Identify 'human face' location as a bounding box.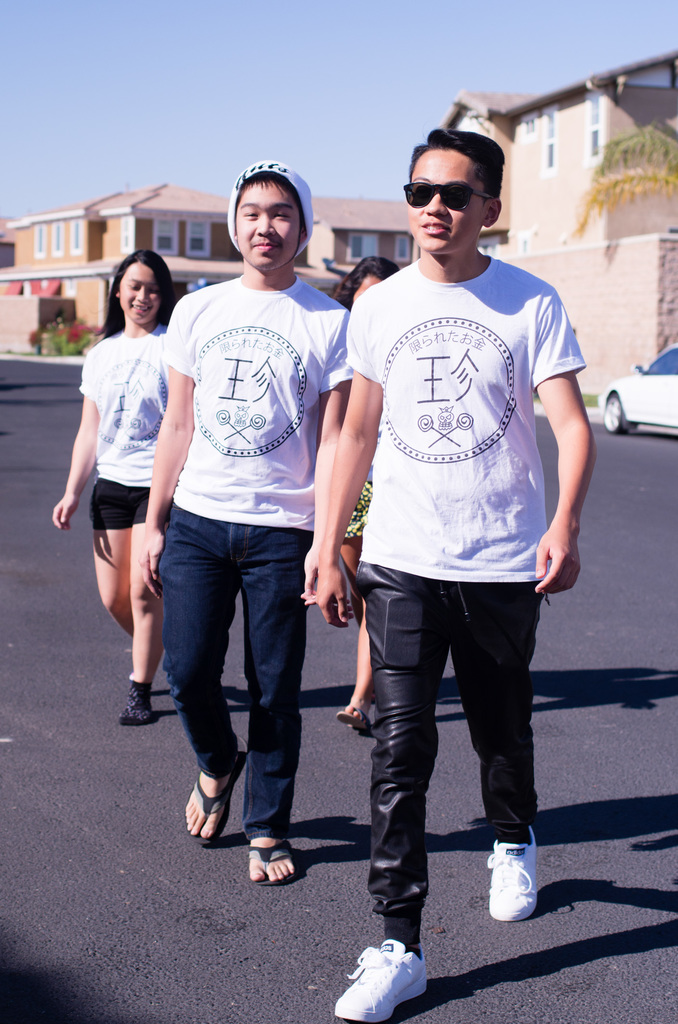
120,264,159,324.
